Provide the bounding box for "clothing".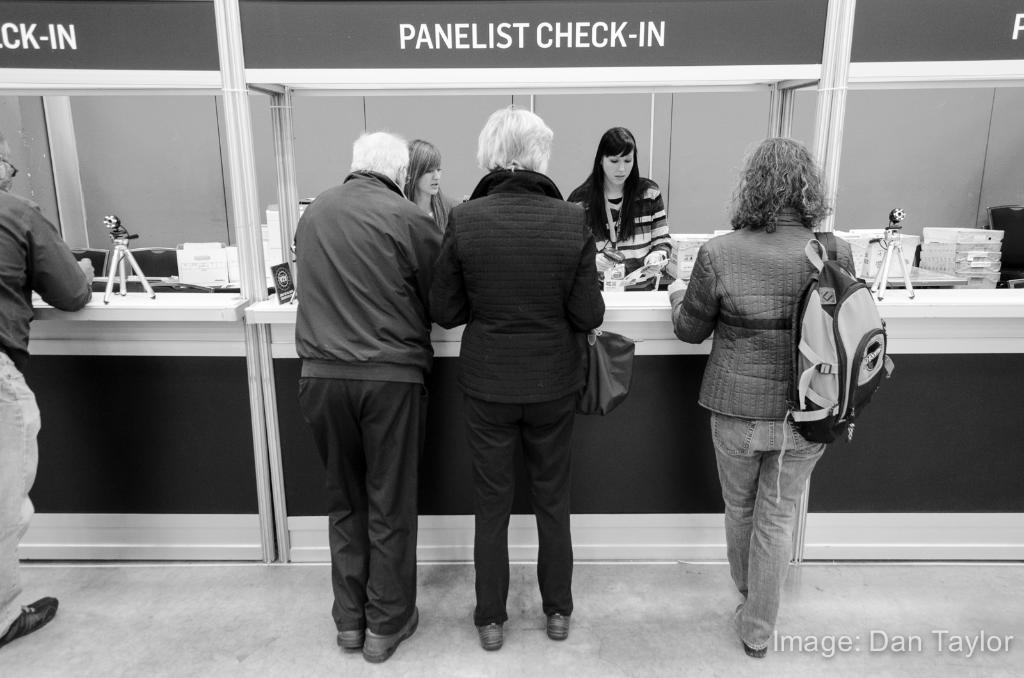
[672,213,858,649].
